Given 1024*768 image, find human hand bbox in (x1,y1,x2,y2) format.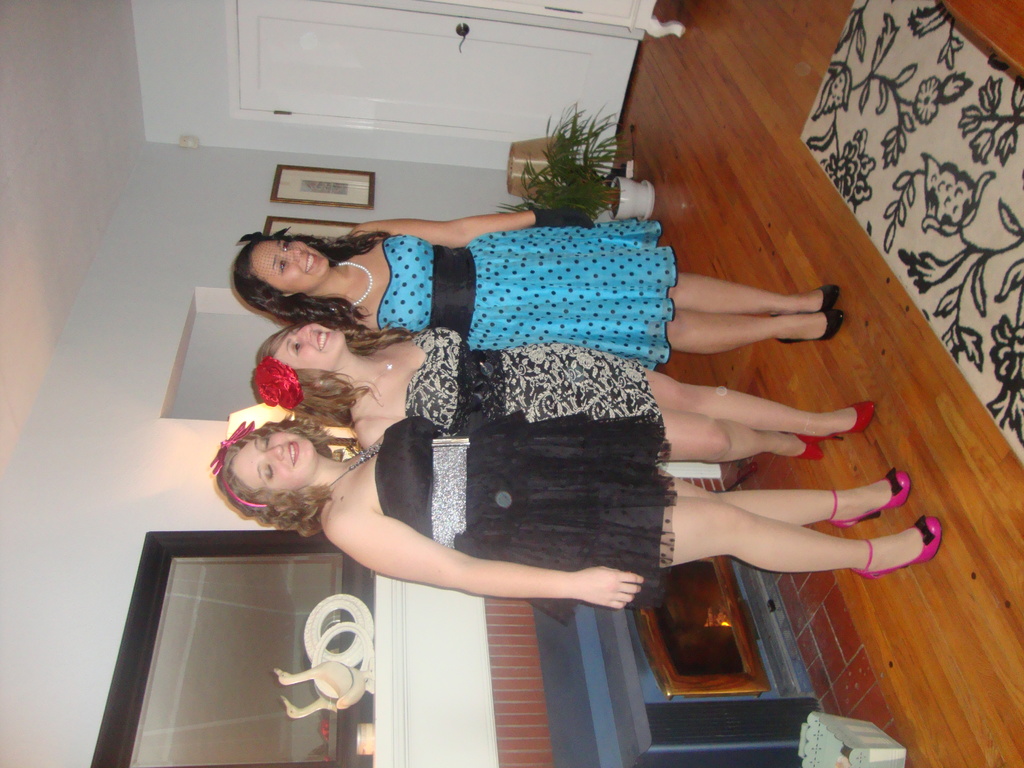
(555,565,660,627).
